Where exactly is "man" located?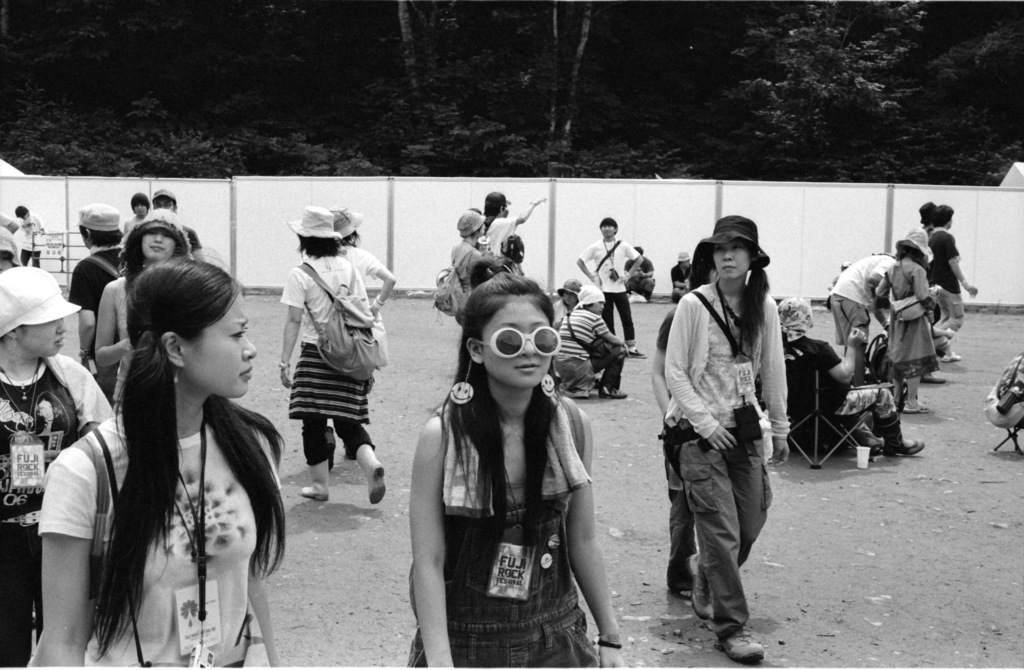
Its bounding box is l=68, t=205, r=130, b=394.
